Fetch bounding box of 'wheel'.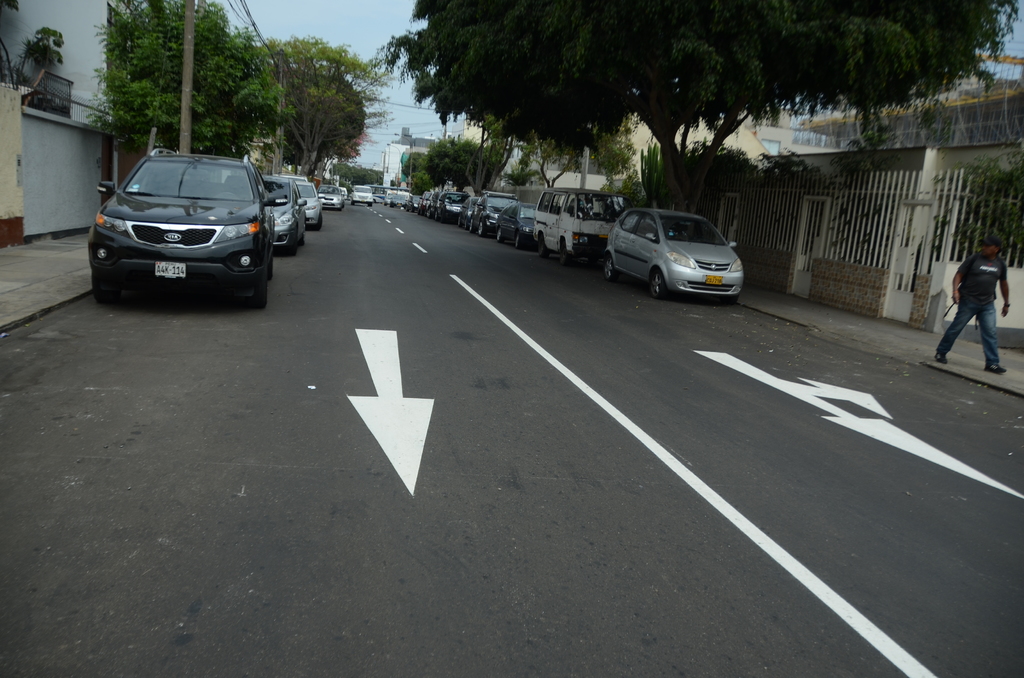
Bbox: l=496, t=229, r=504, b=243.
